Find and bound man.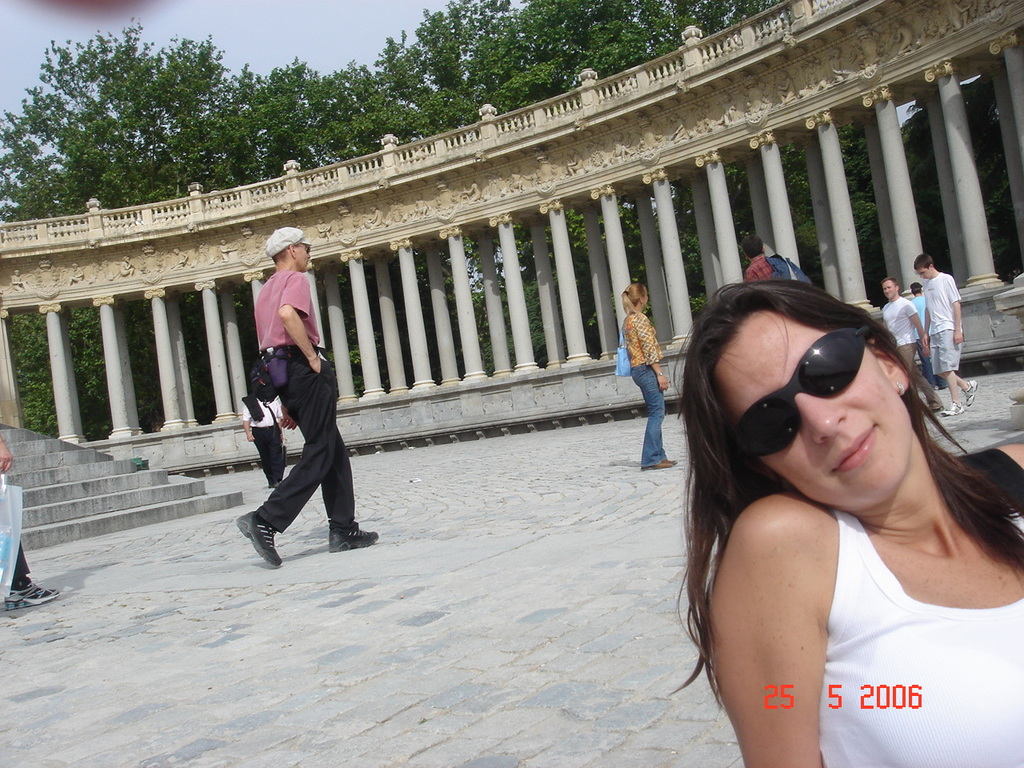
Bound: BBox(241, 394, 285, 494).
